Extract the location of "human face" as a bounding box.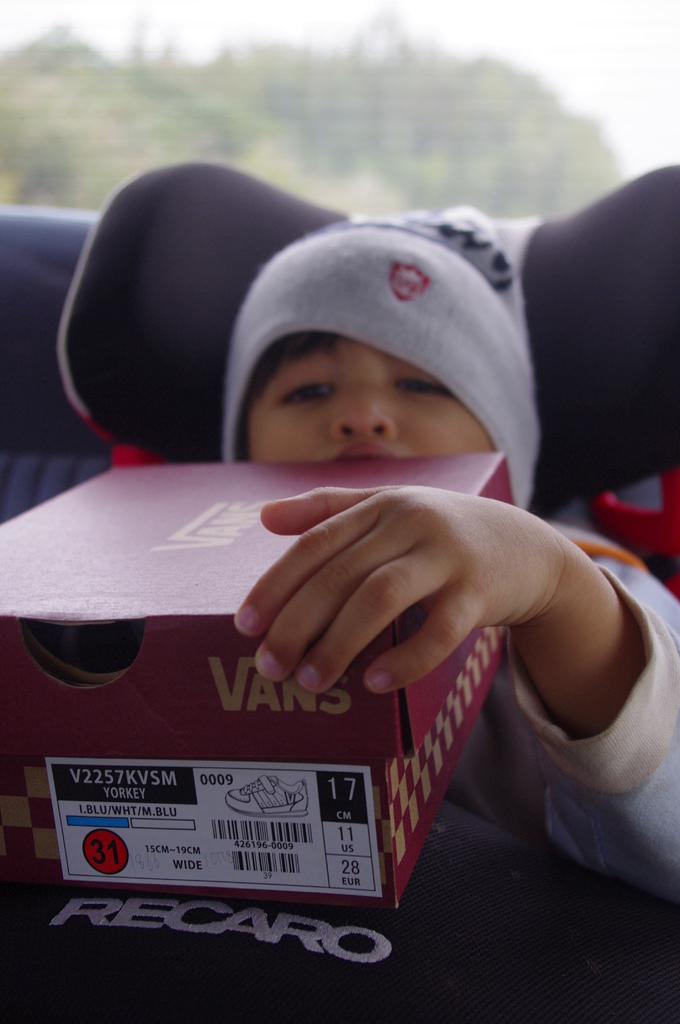
locate(246, 337, 499, 468).
